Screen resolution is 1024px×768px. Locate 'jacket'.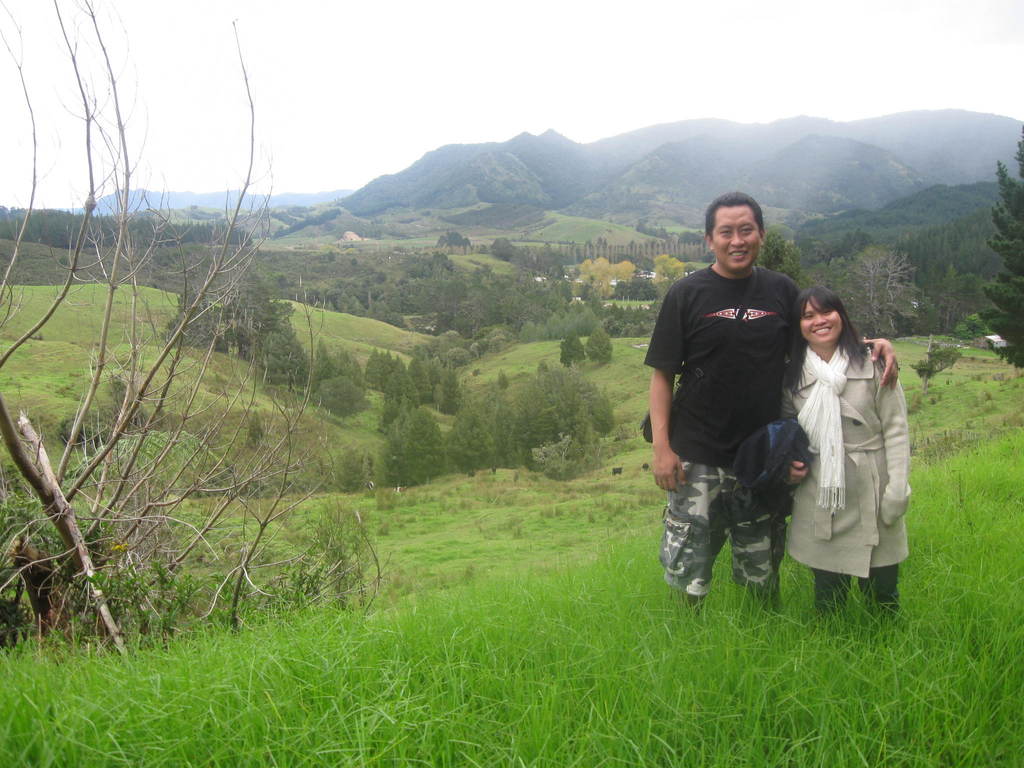
(735, 411, 813, 513).
